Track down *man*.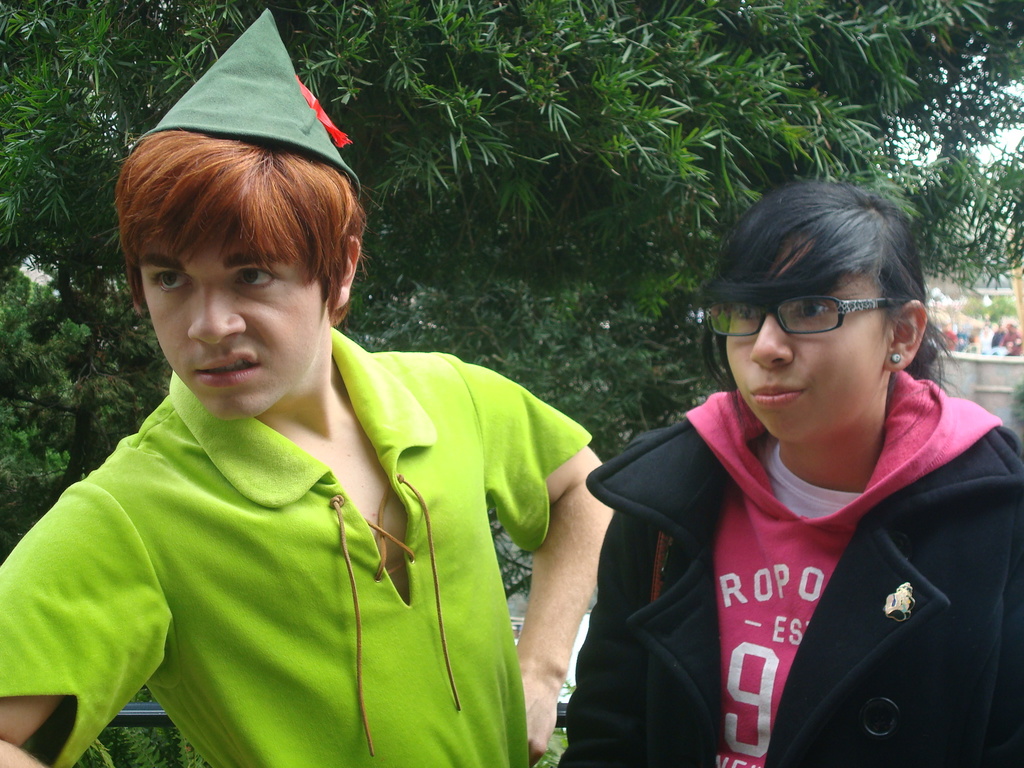
Tracked to (left=50, top=112, right=664, bottom=762).
